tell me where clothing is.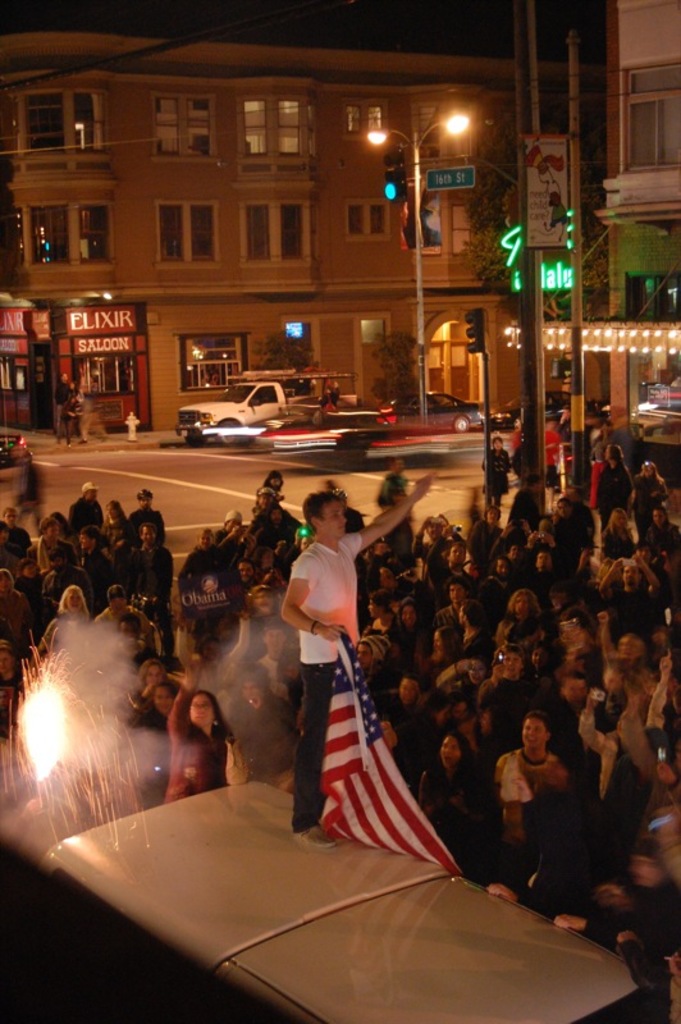
clothing is at (283,531,366,833).
